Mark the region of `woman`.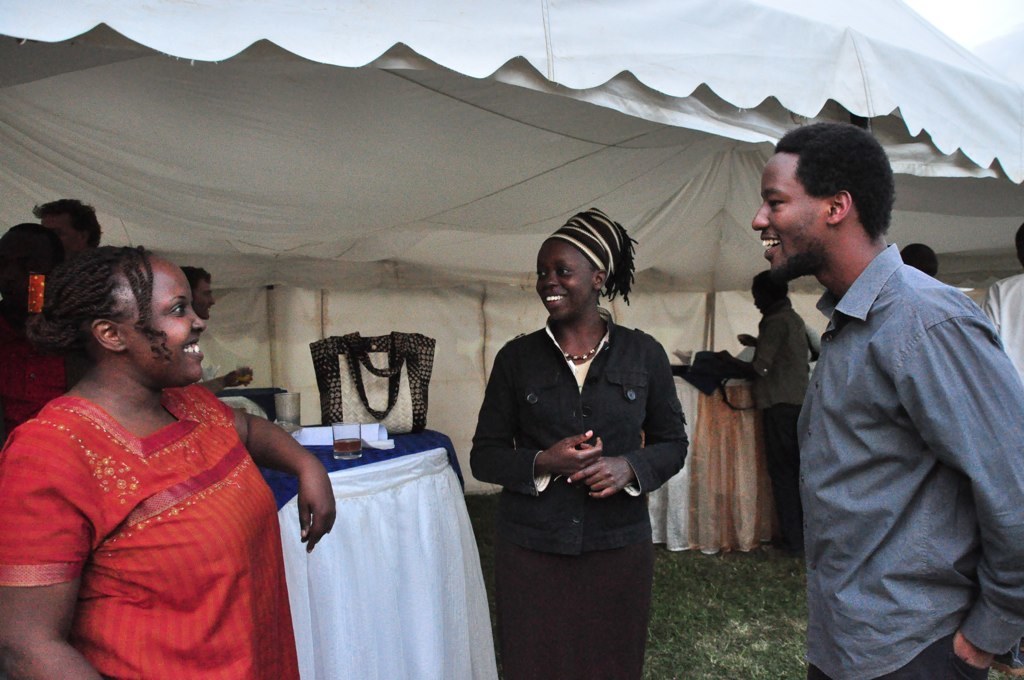
Region: detection(472, 218, 693, 678).
